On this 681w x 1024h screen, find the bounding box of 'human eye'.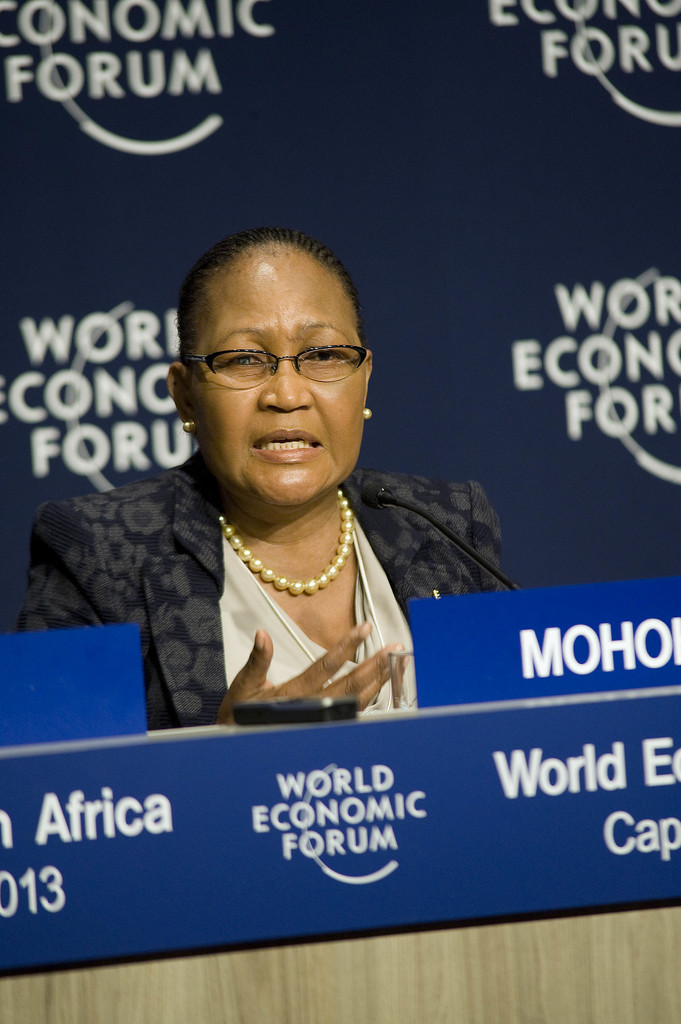
Bounding box: 225/350/270/370.
